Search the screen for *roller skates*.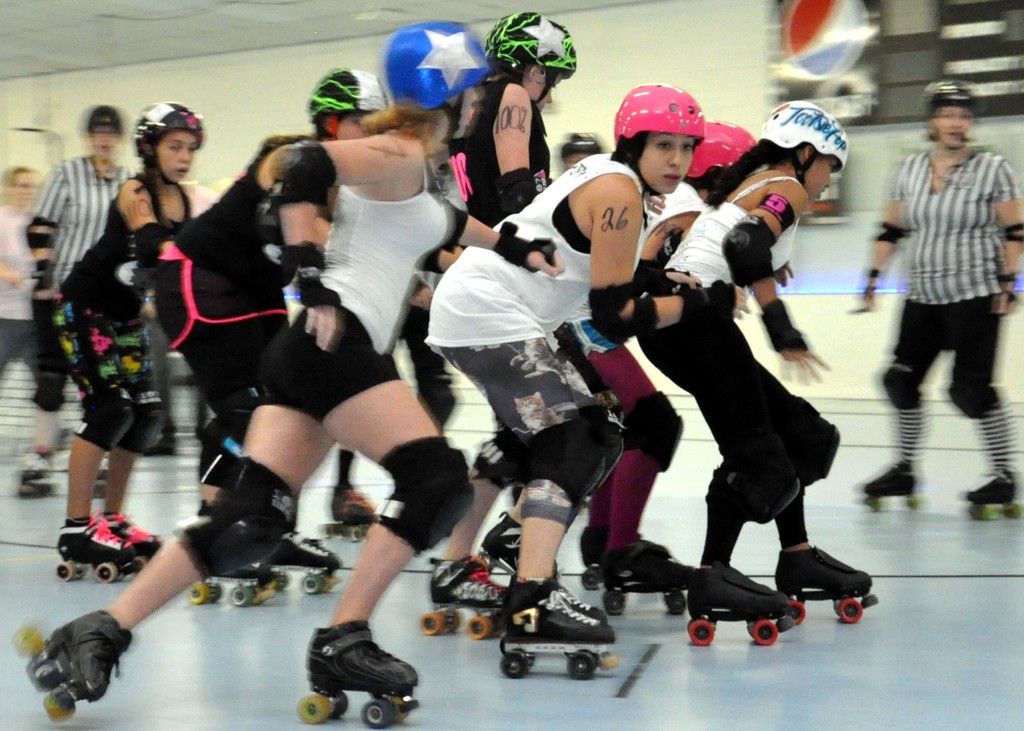
Found at box=[294, 622, 422, 730].
